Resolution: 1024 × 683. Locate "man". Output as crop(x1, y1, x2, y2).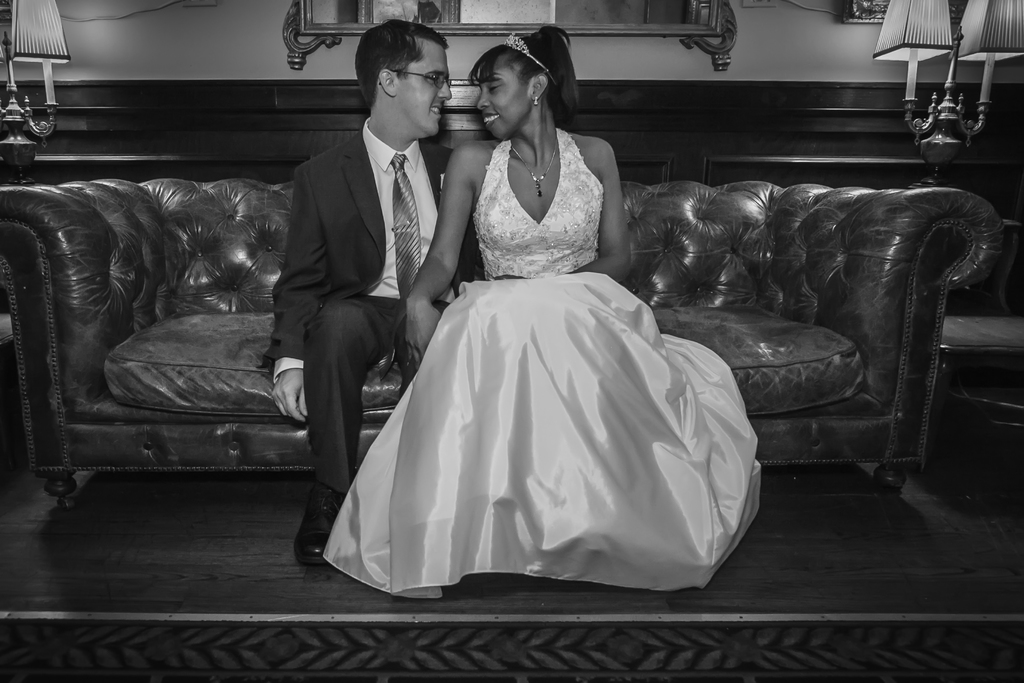
crop(255, 22, 465, 534).
